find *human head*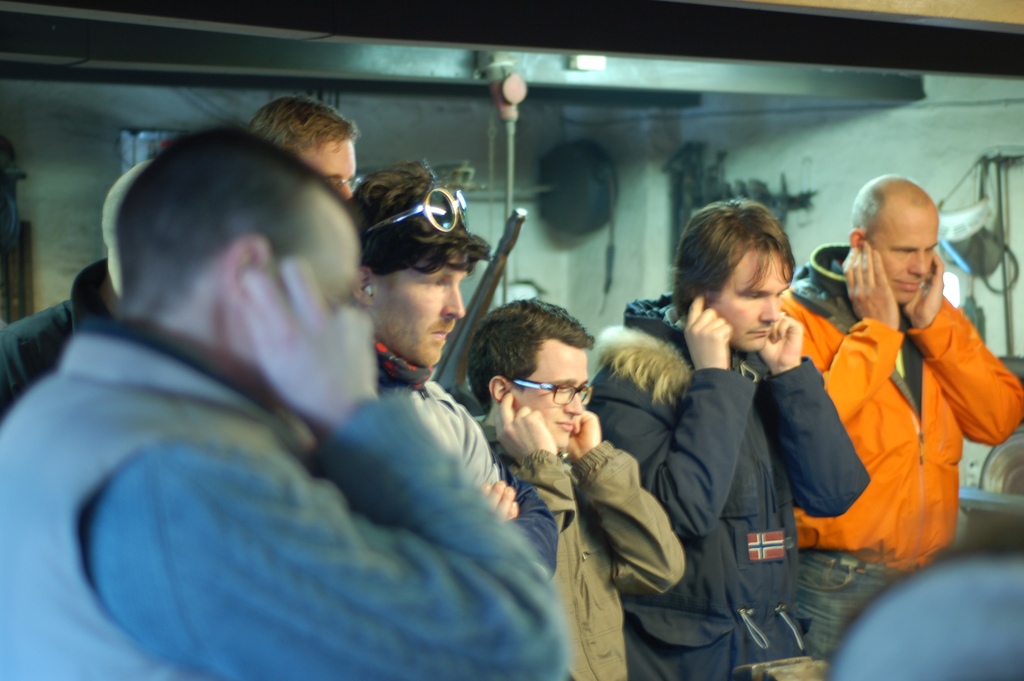
[241,95,362,202]
